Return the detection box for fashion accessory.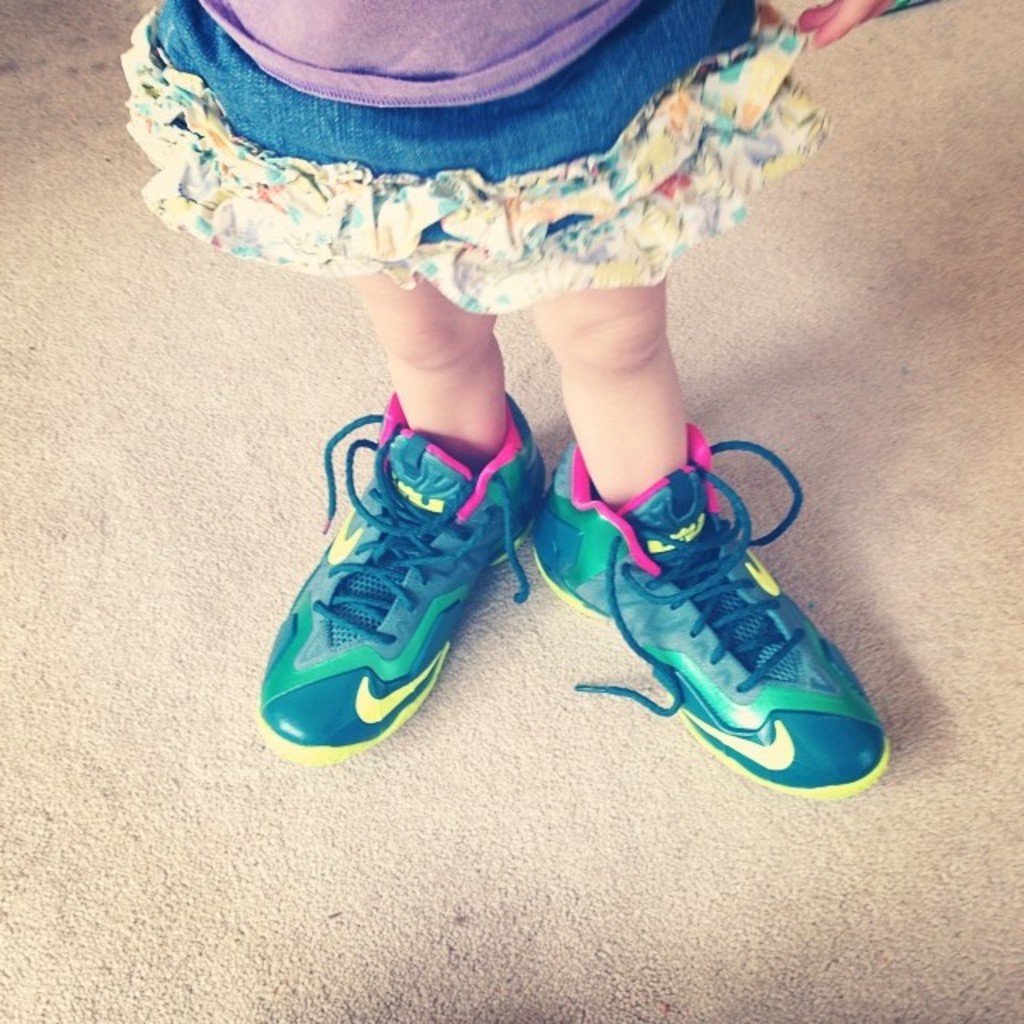
box=[258, 390, 541, 773].
